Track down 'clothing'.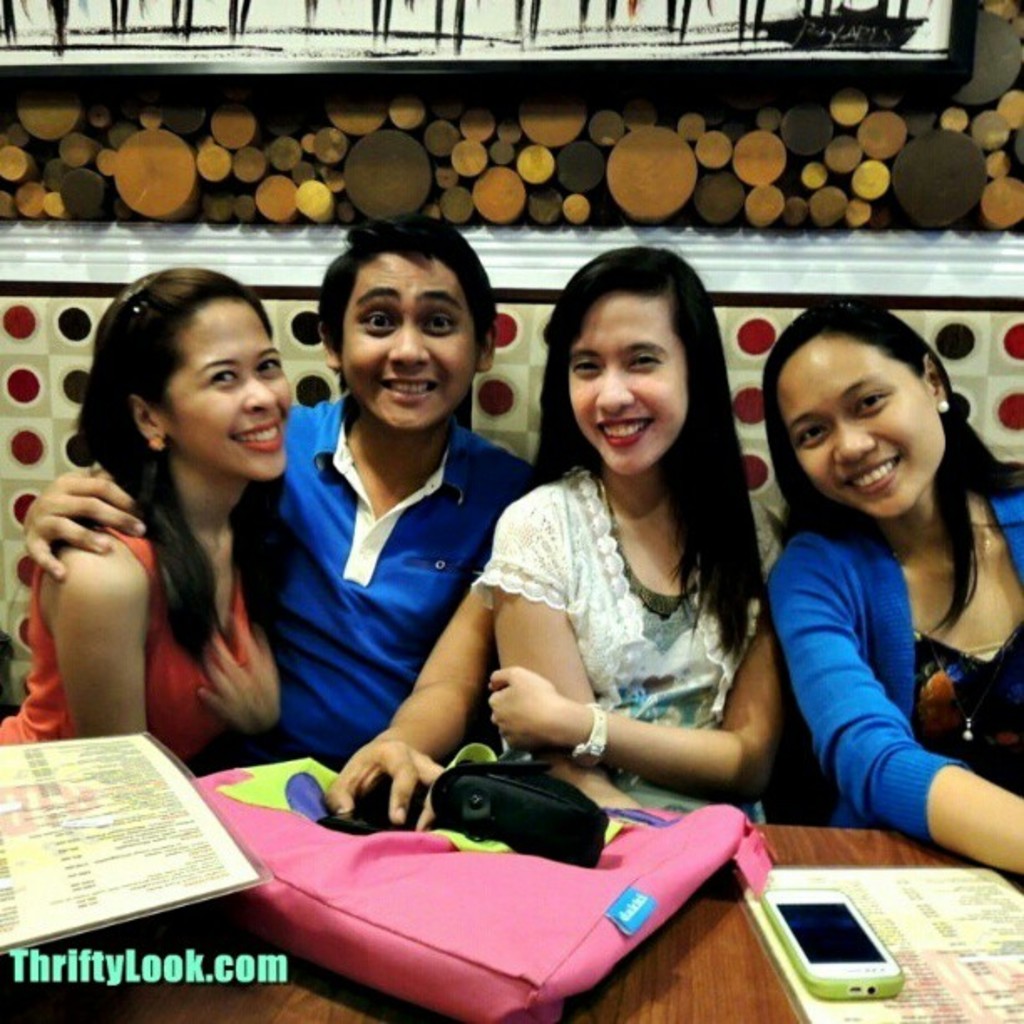
Tracked to 760,430,1012,872.
